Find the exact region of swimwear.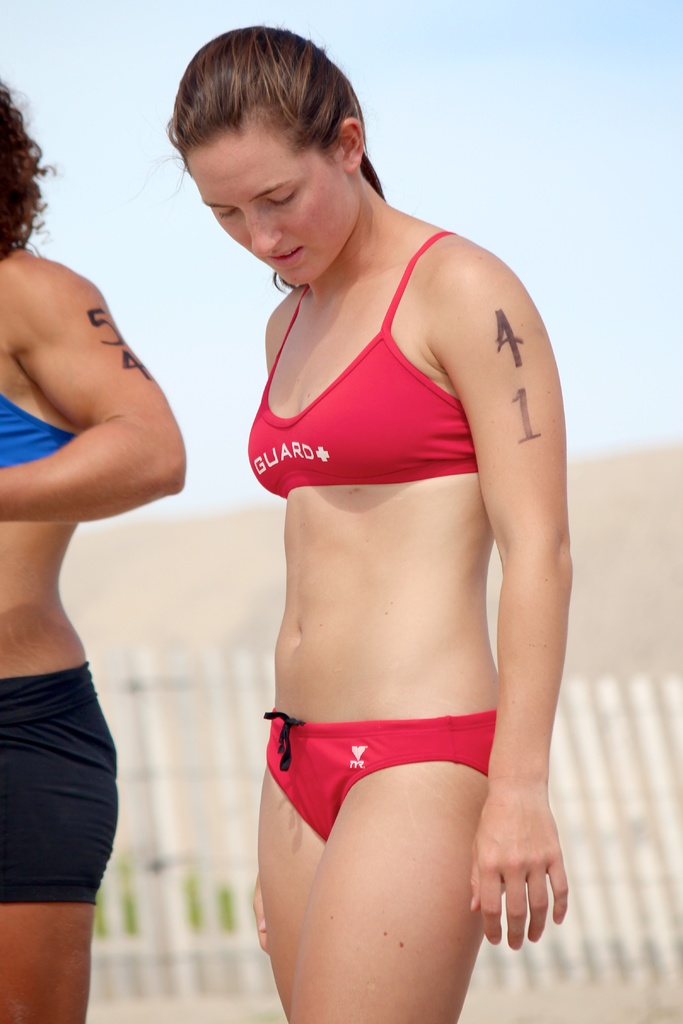
Exact region: 267/713/495/840.
